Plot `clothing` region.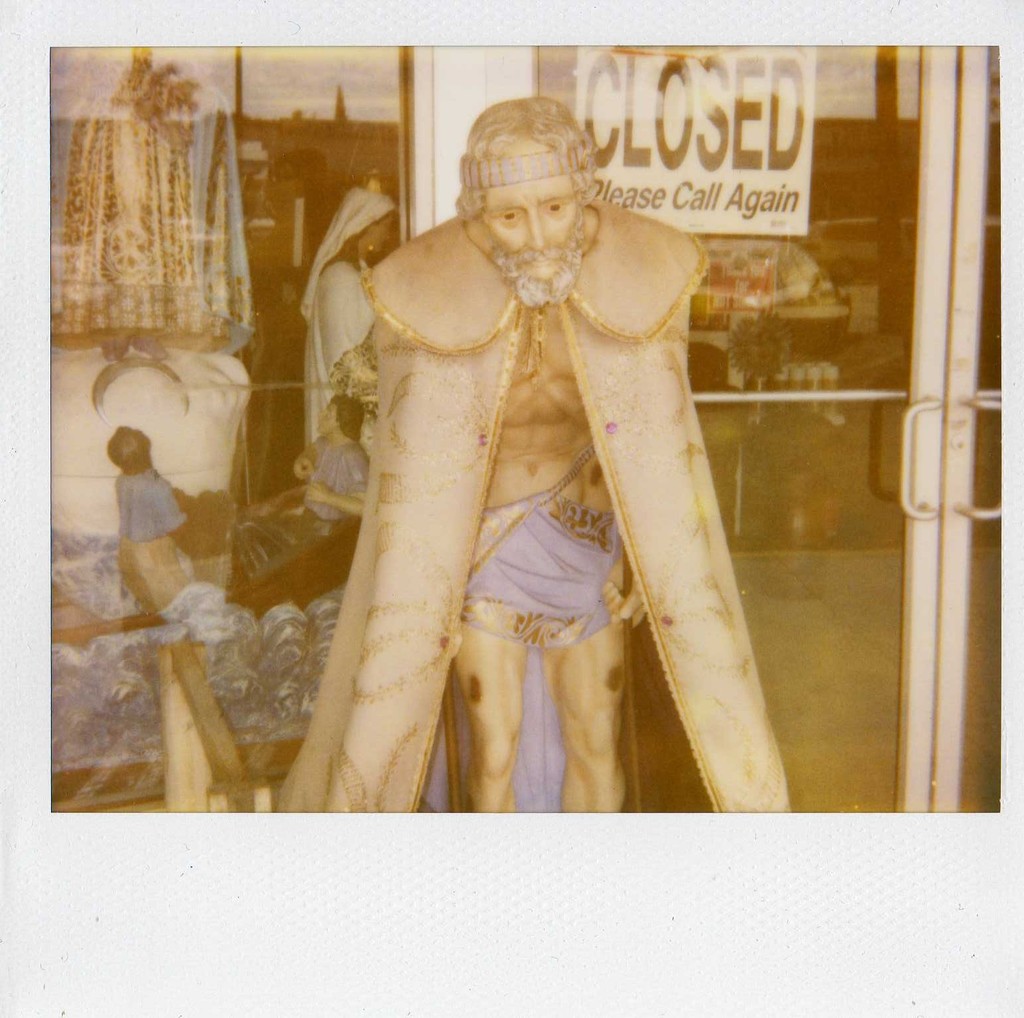
Plotted at [x1=301, y1=261, x2=381, y2=452].
